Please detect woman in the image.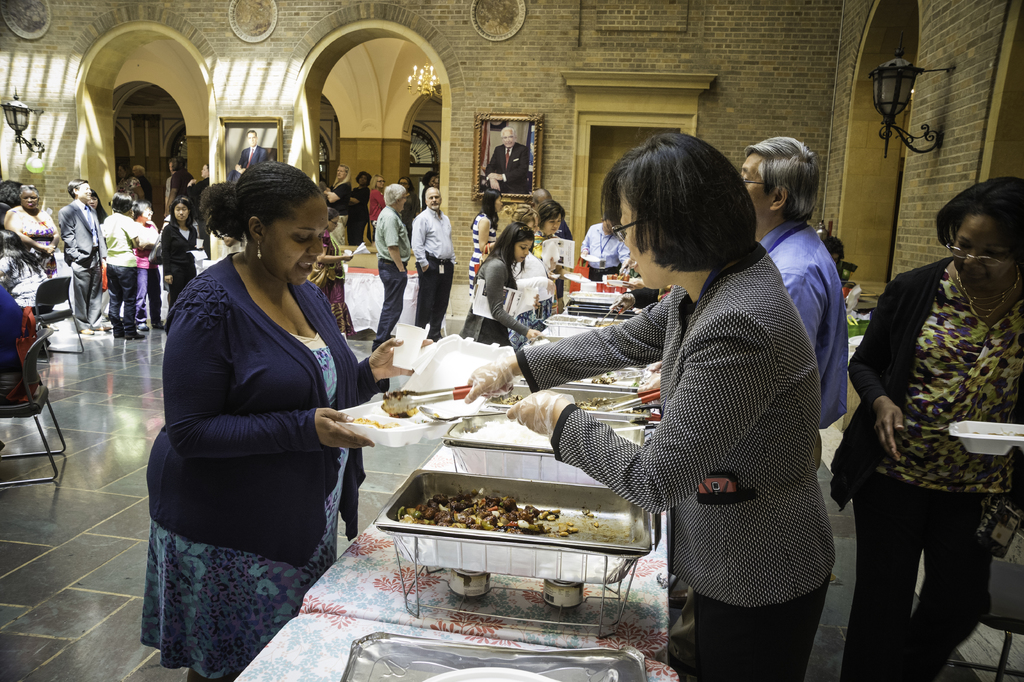
466, 183, 502, 283.
